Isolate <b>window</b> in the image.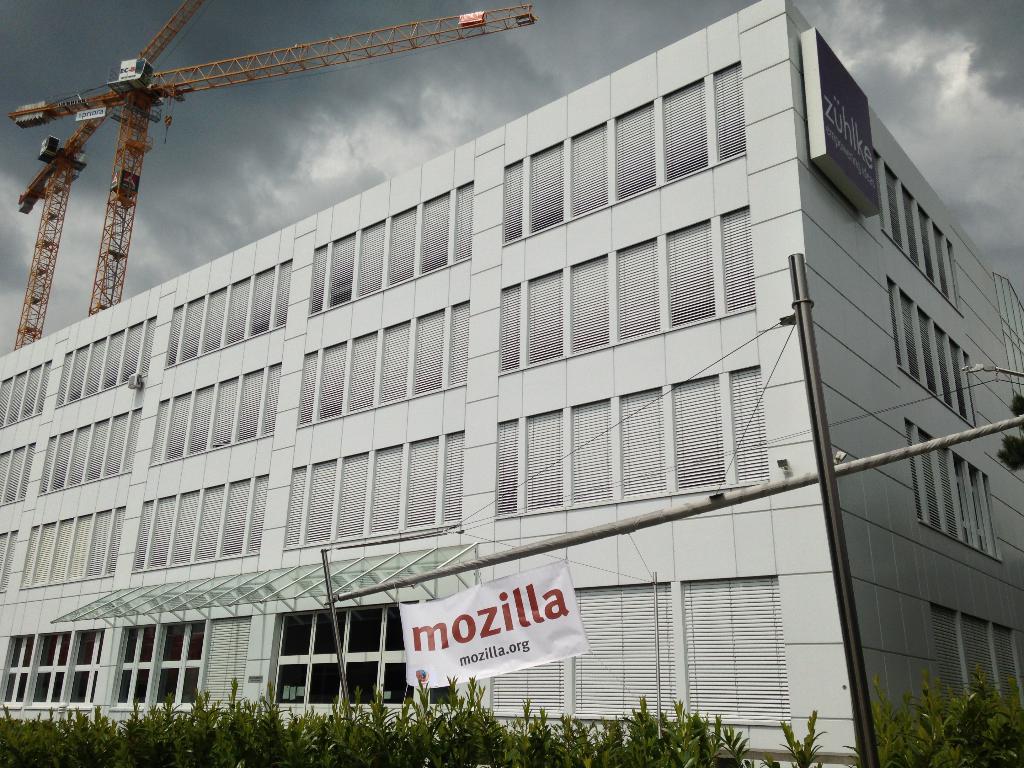
Isolated region: 86/416/111/482.
